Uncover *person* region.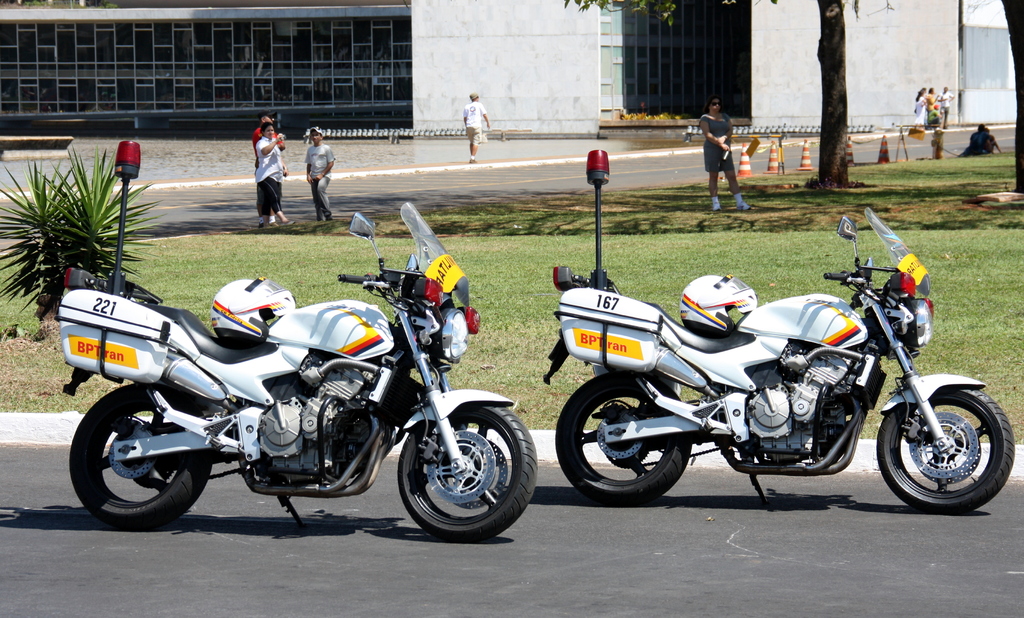
Uncovered: rect(303, 125, 334, 220).
